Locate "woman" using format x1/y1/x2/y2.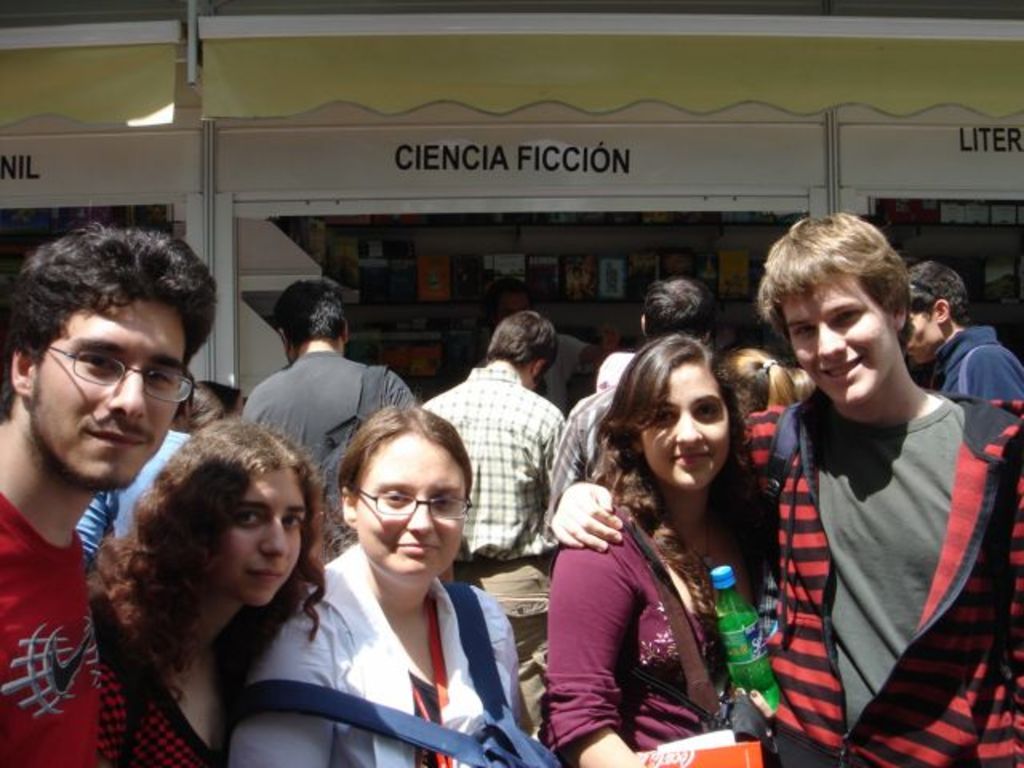
709/346/792/429.
